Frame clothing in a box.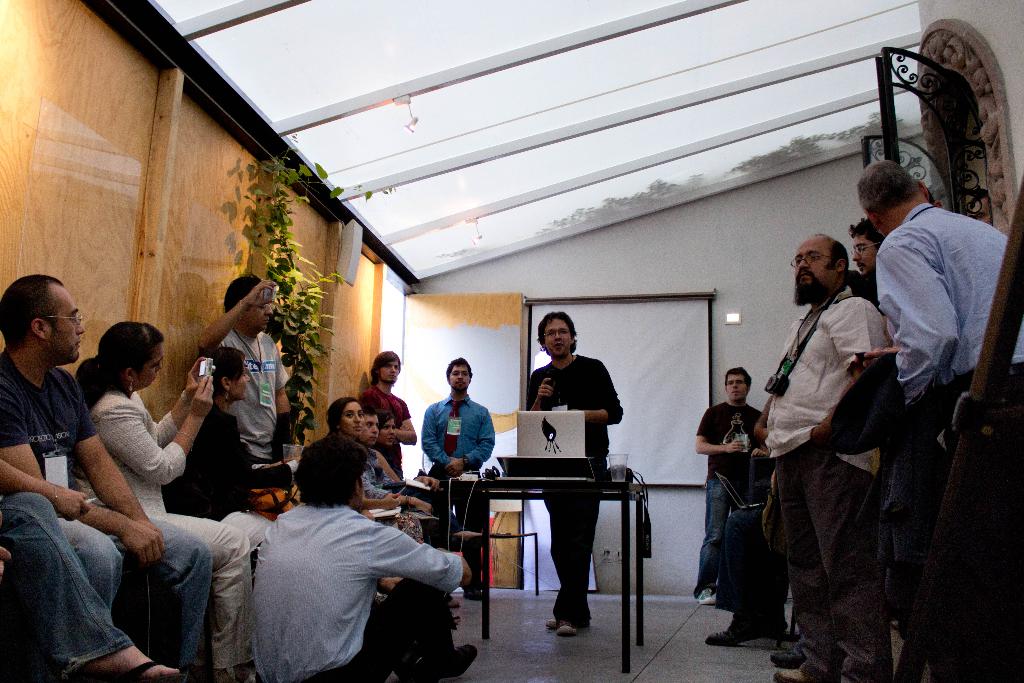
Rect(0, 486, 132, 680).
